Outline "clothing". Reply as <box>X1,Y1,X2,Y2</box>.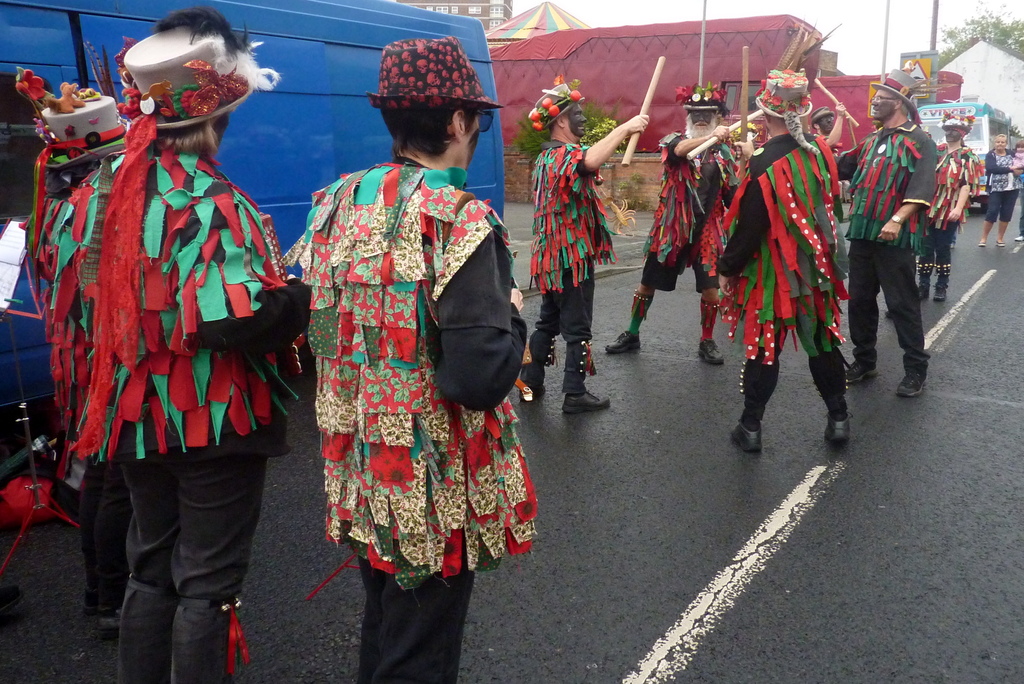
<box>917,136,982,293</box>.
